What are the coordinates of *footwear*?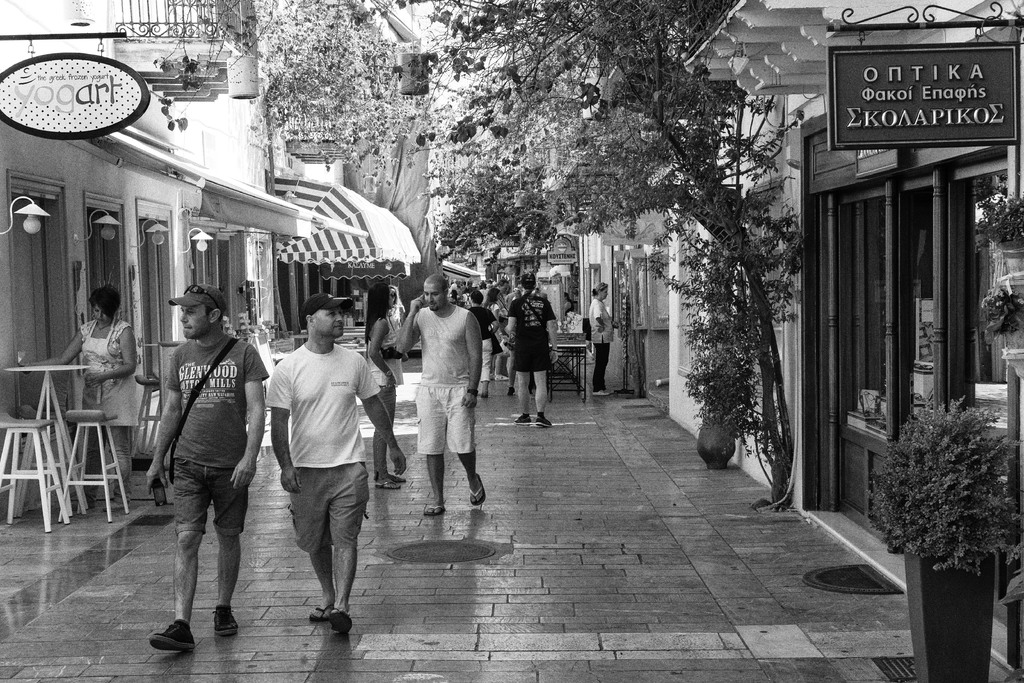
region(592, 388, 611, 397).
